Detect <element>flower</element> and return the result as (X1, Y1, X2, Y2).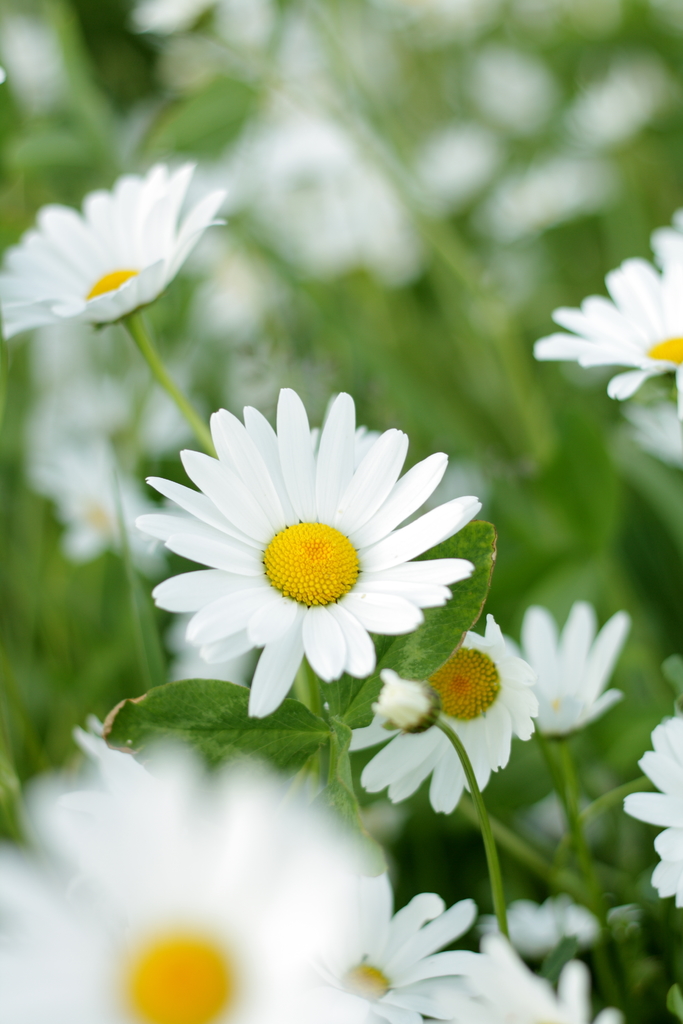
(151, 390, 493, 730).
